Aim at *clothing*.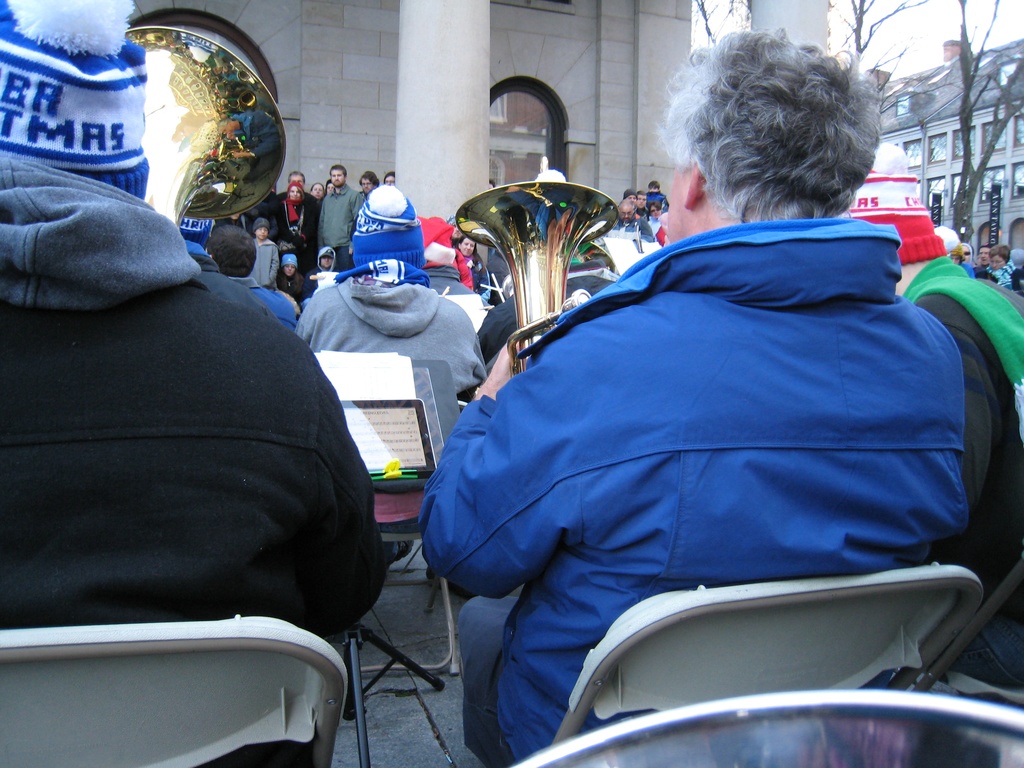
Aimed at rect(278, 192, 315, 250).
